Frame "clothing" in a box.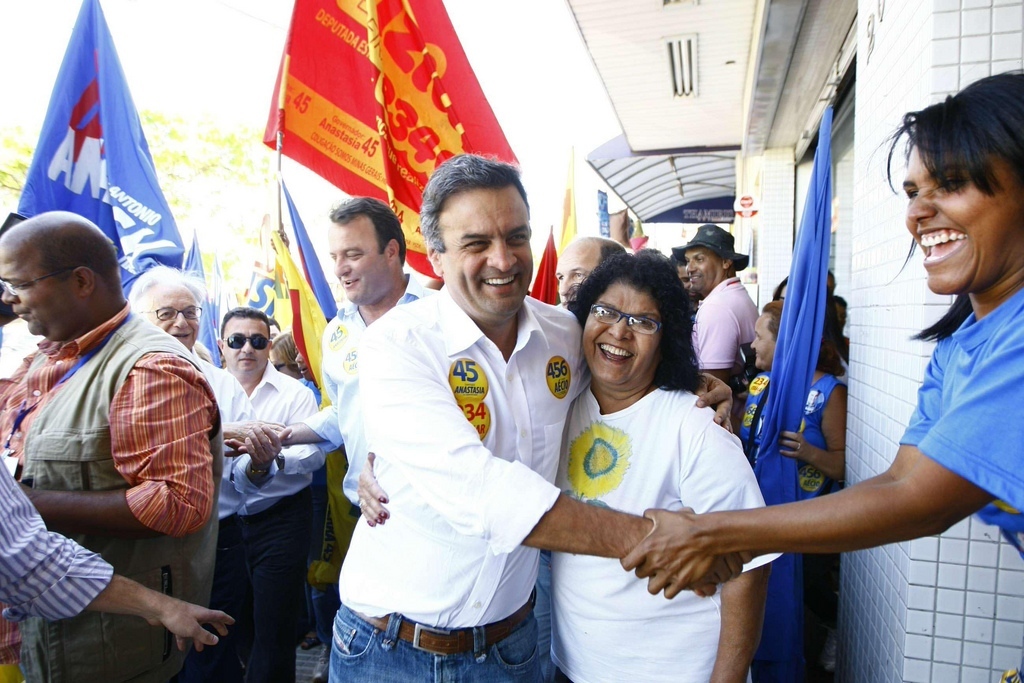
x1=0 y1=302 x2=233 y2=682.
